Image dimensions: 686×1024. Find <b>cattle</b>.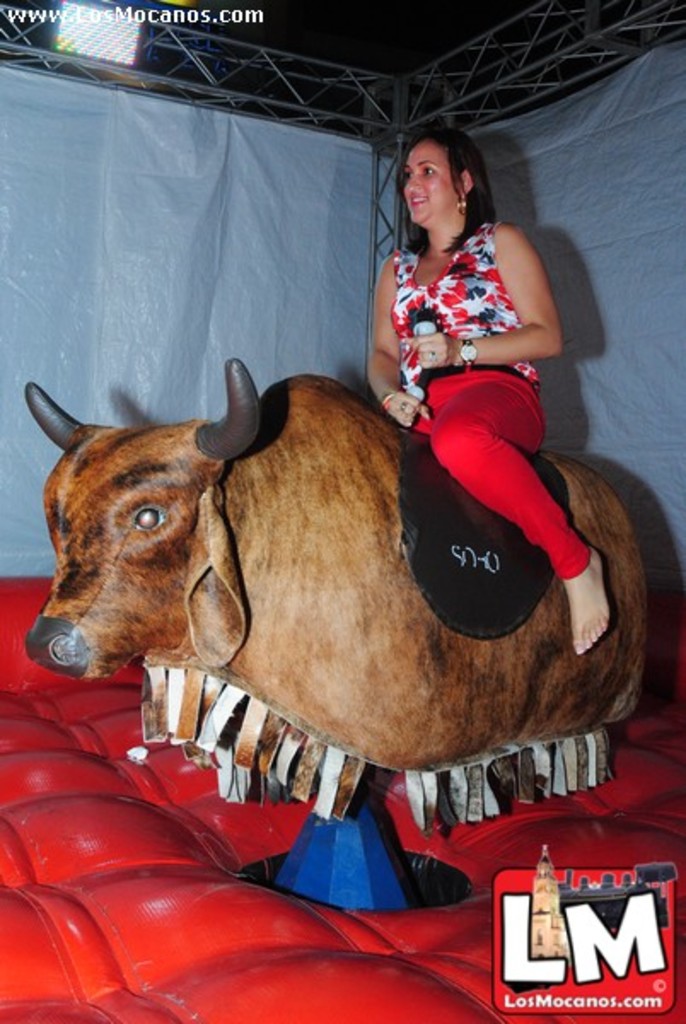
Rect(29, 362, 650, 817).
